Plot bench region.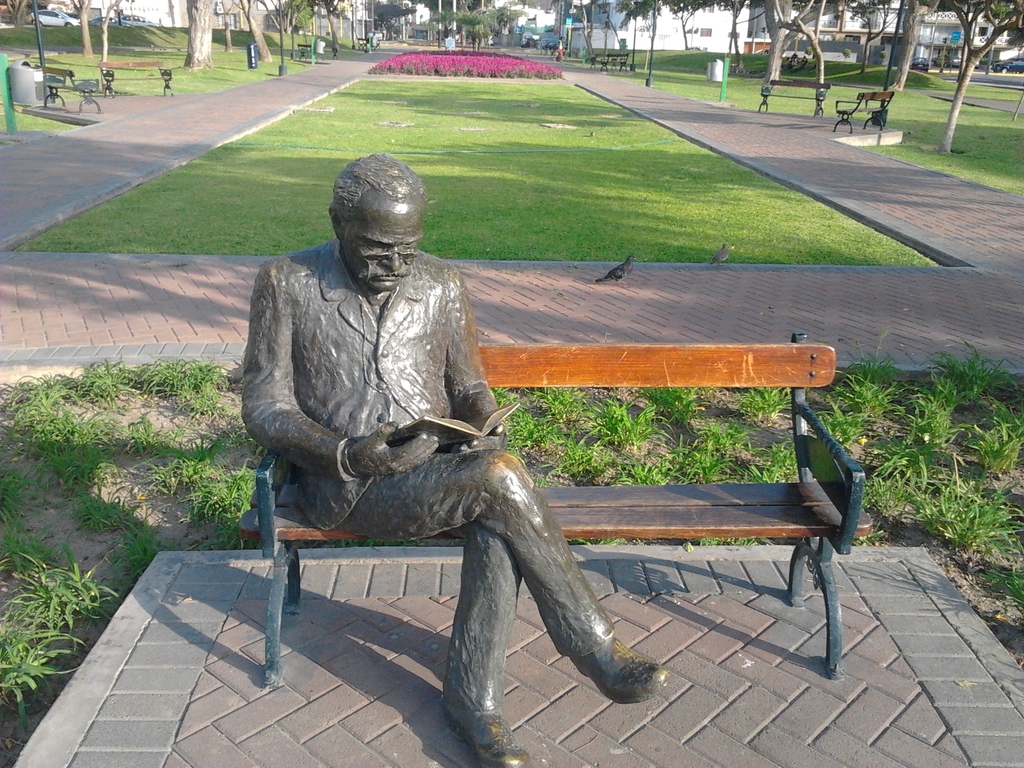
Plotted at region(358, 40, 380, 51).
